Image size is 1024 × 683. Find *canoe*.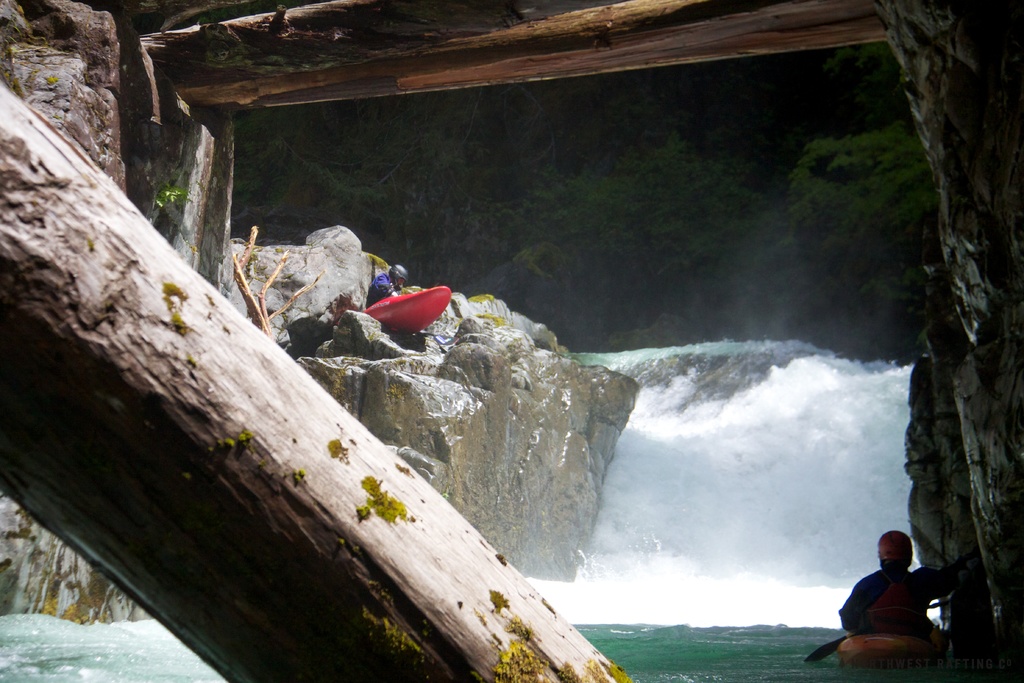
<box>366,281,451,336</box>.
